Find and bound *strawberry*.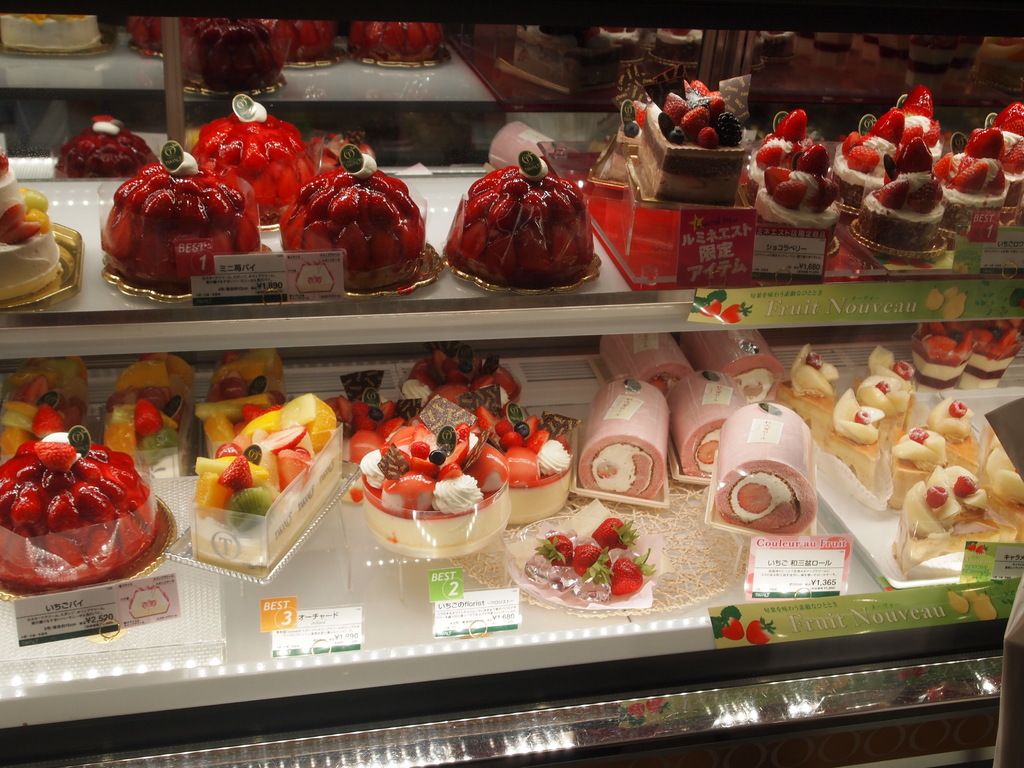
Bound: 877, 109, 908, 145.
